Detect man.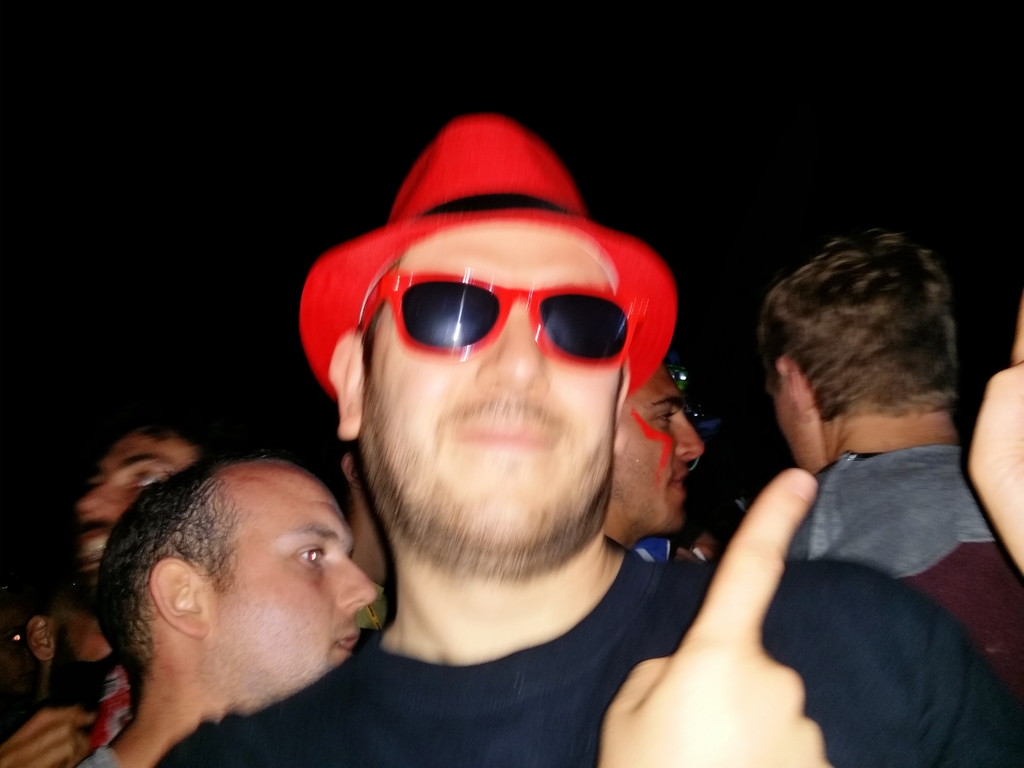
Detected at 604 364 705 561.
